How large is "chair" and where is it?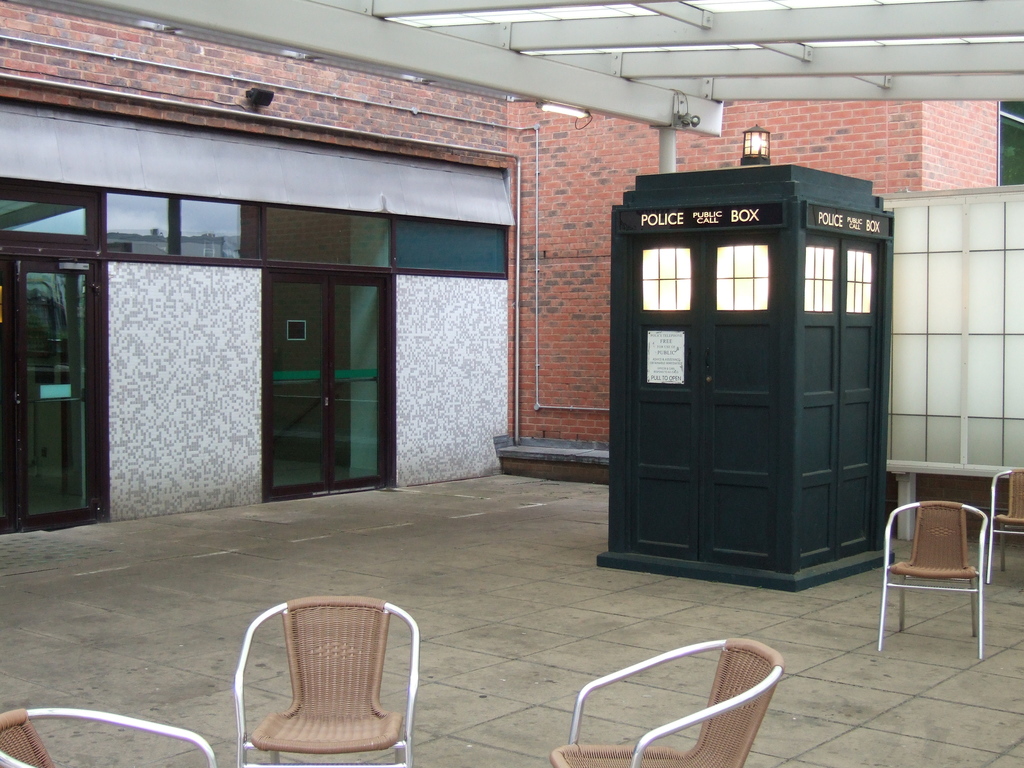
Bounding box: 223 593 436 767.
